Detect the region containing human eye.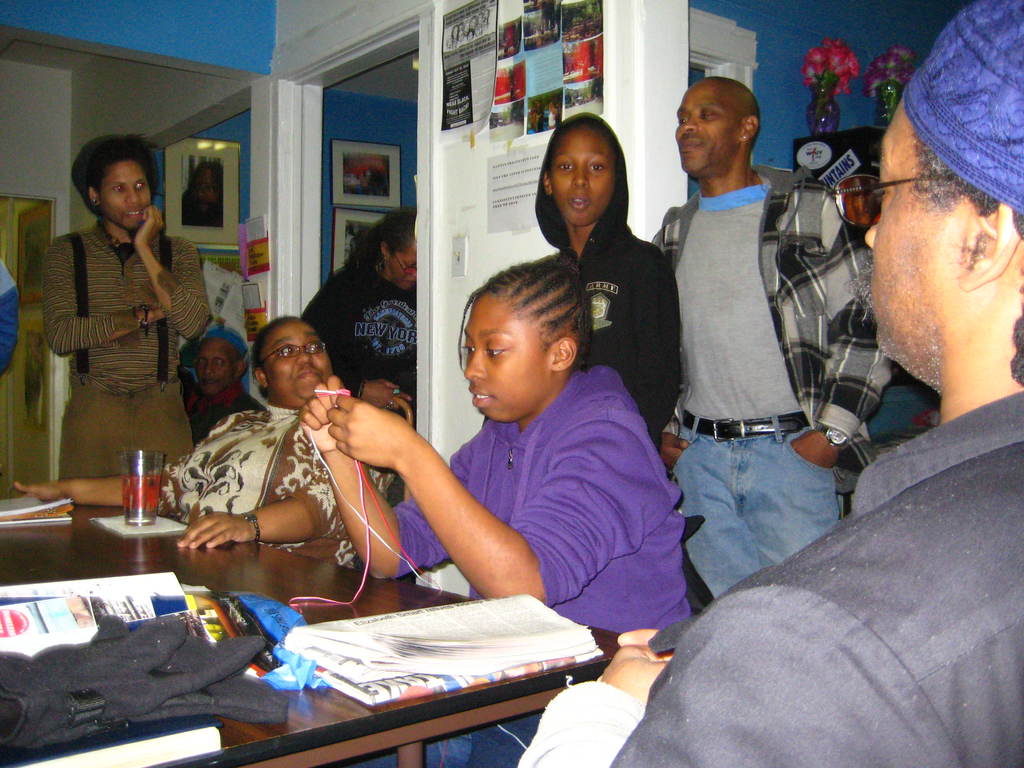
[558,160,575,173].
